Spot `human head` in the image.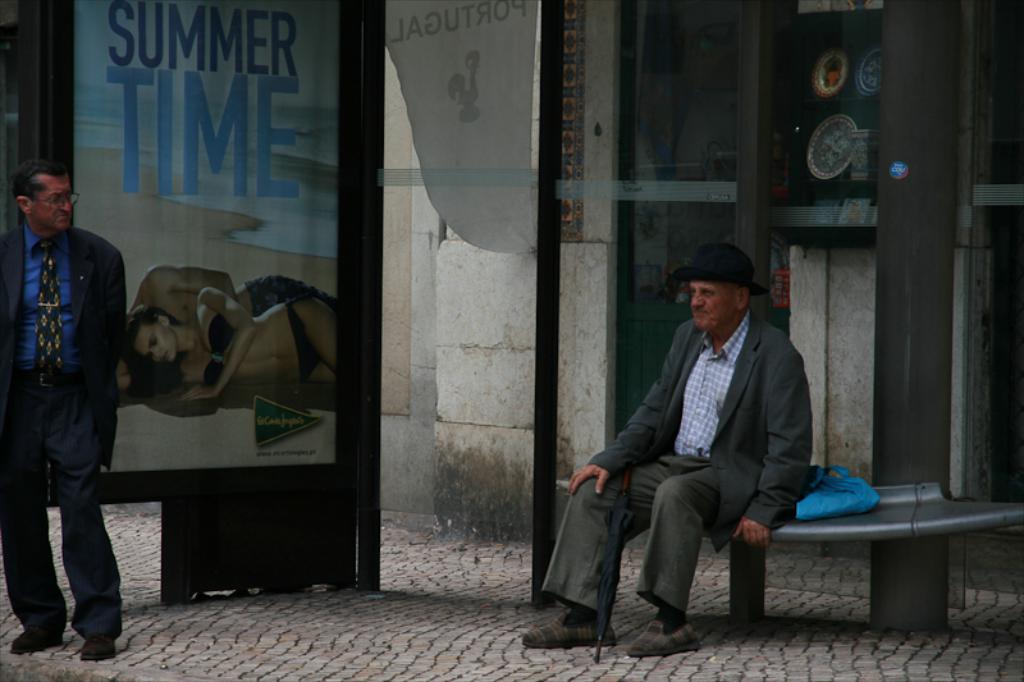
`human head` found at <region>0, 156, 72, 229</region>.
